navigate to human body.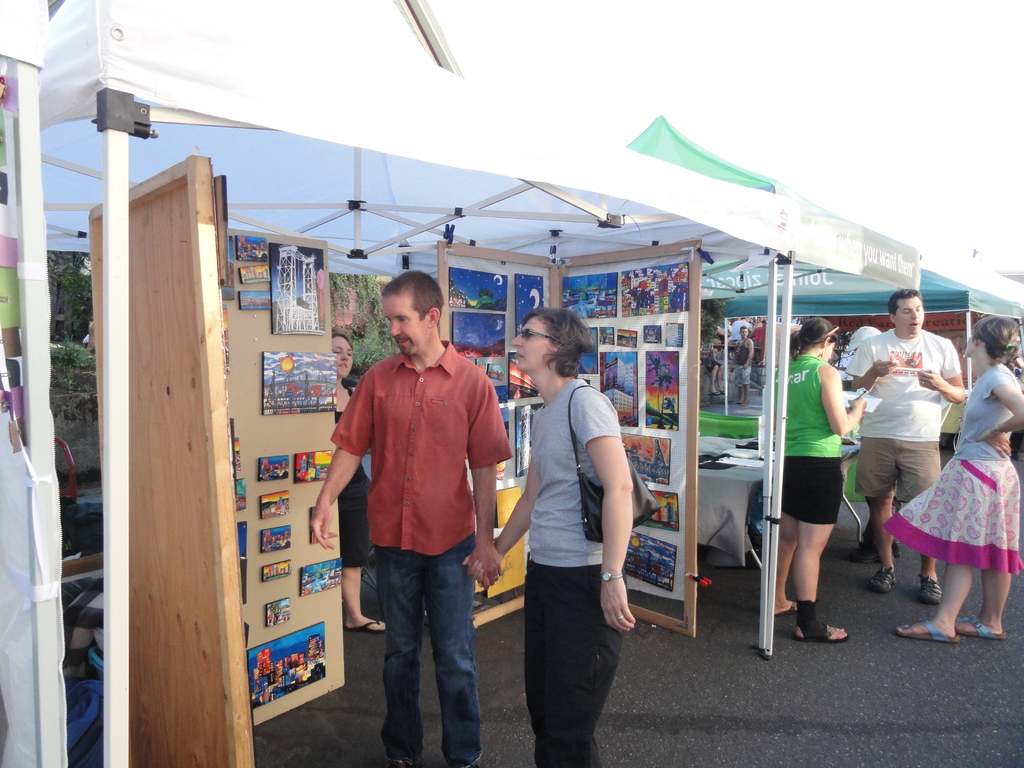
Navigation target: bbox=(710, 339, 726, 400).
